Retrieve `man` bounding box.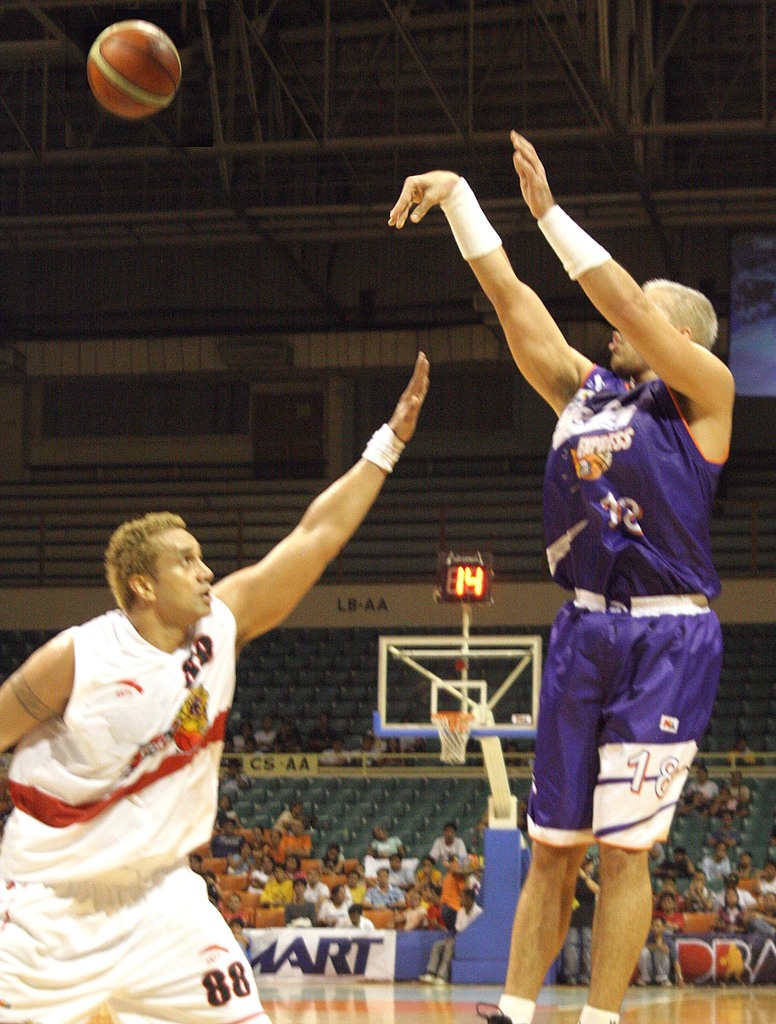
Bounding box: rect(422, 106, 740, 1023).
